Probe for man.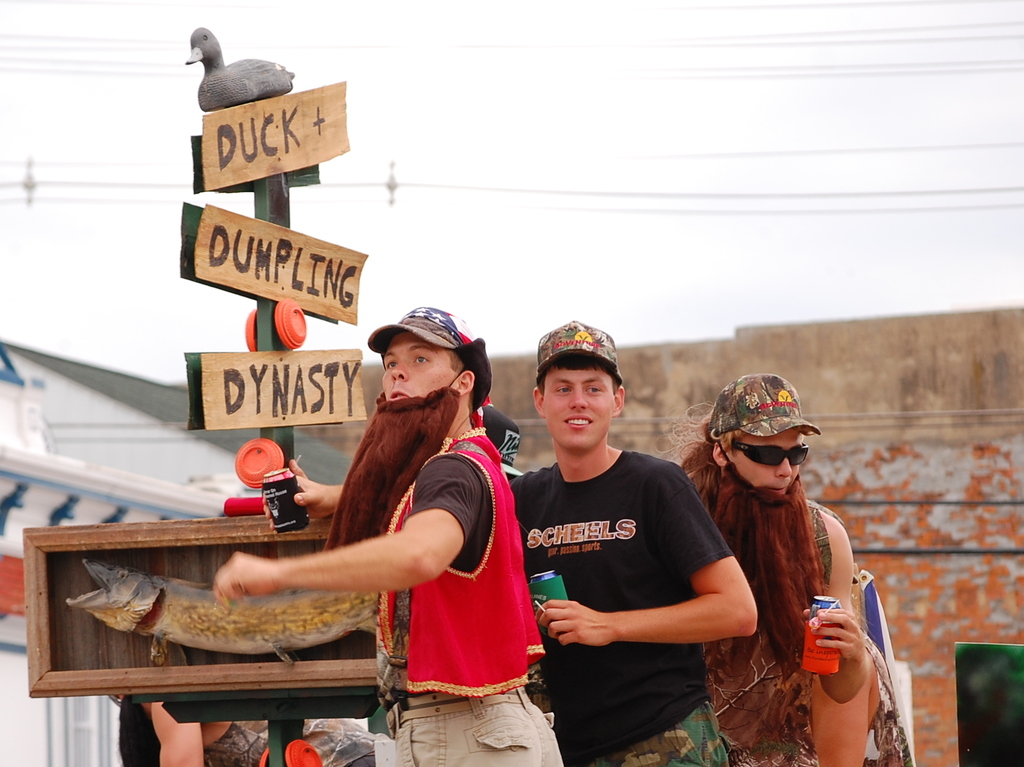
Probe result: {"left": 211, "top": 302, "right": 681, "bottom": 766}.
